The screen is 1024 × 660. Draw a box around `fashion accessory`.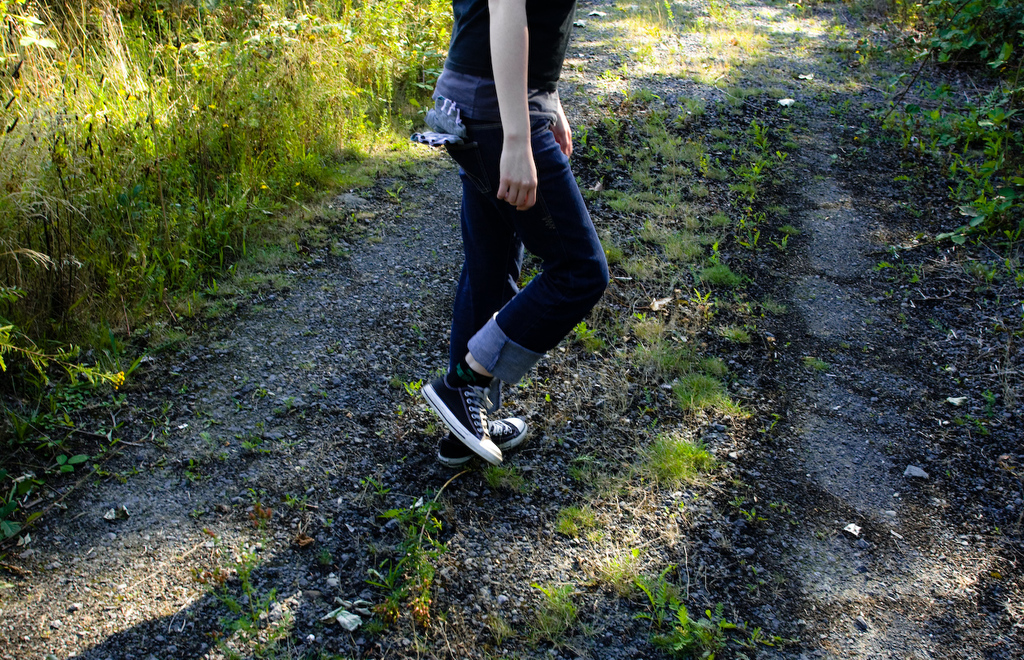
detection(438, 421, 527, 458).
